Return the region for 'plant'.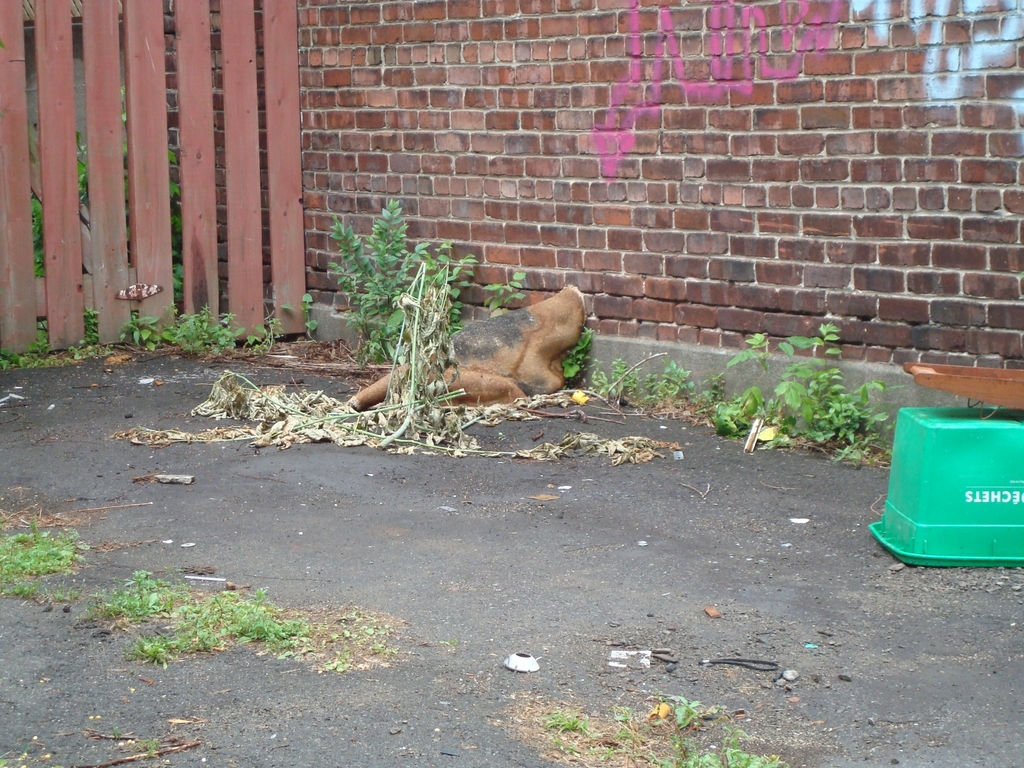
bbox=[604, 351, 651, 401].
